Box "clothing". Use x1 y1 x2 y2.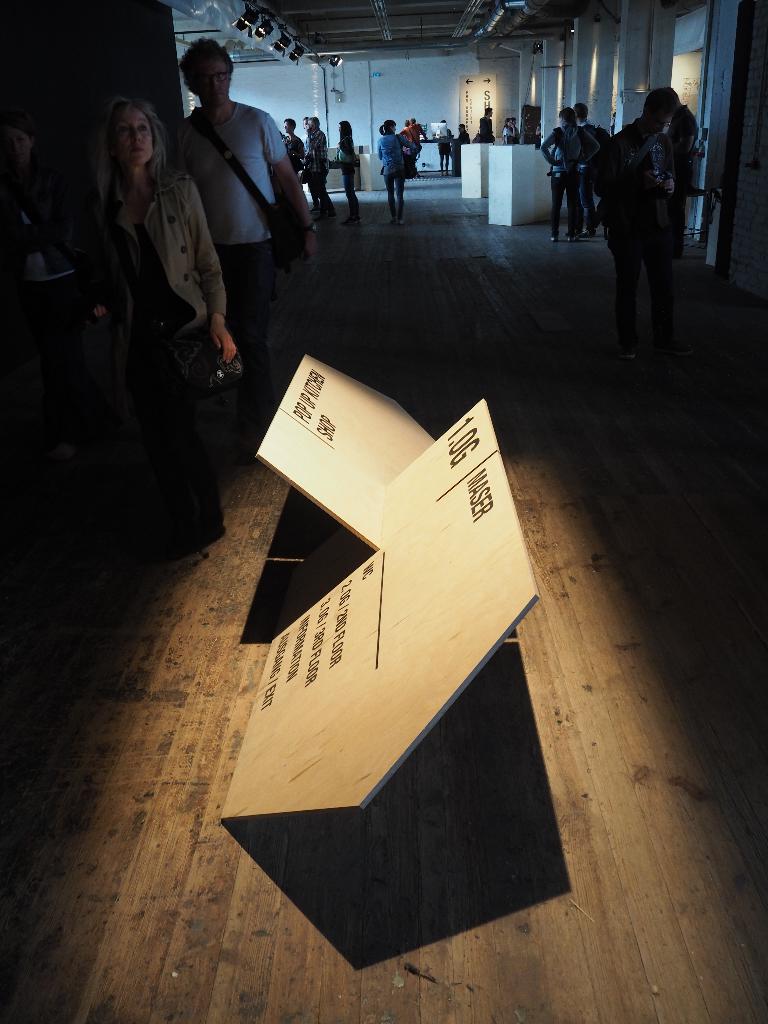
93 168 227 532.
